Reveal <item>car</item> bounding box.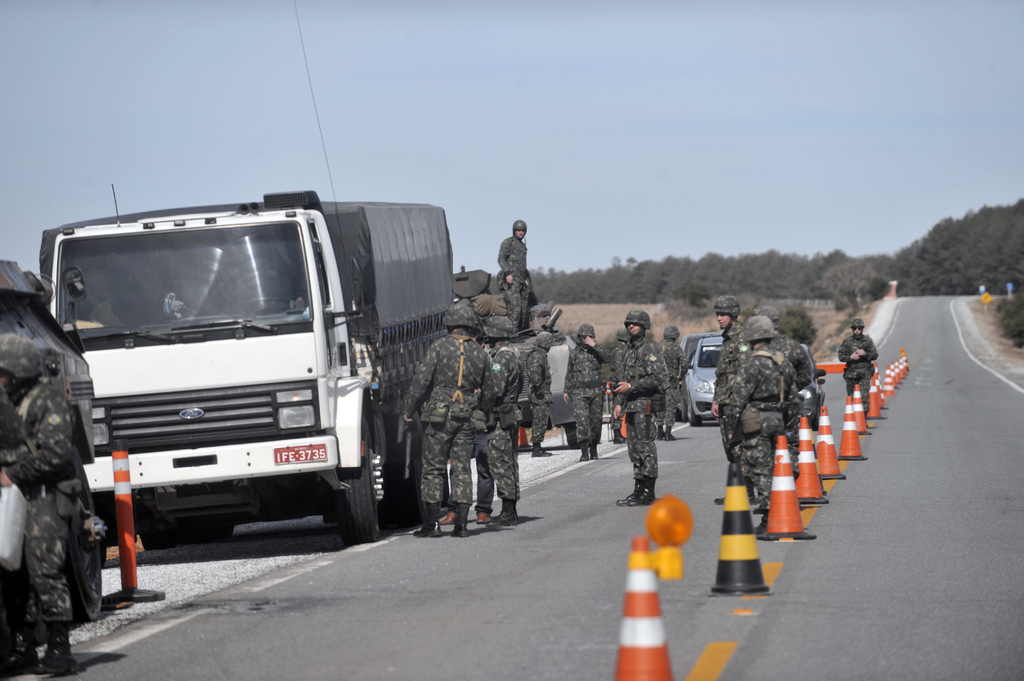
Revealed: [680, 335, 719, 424].
